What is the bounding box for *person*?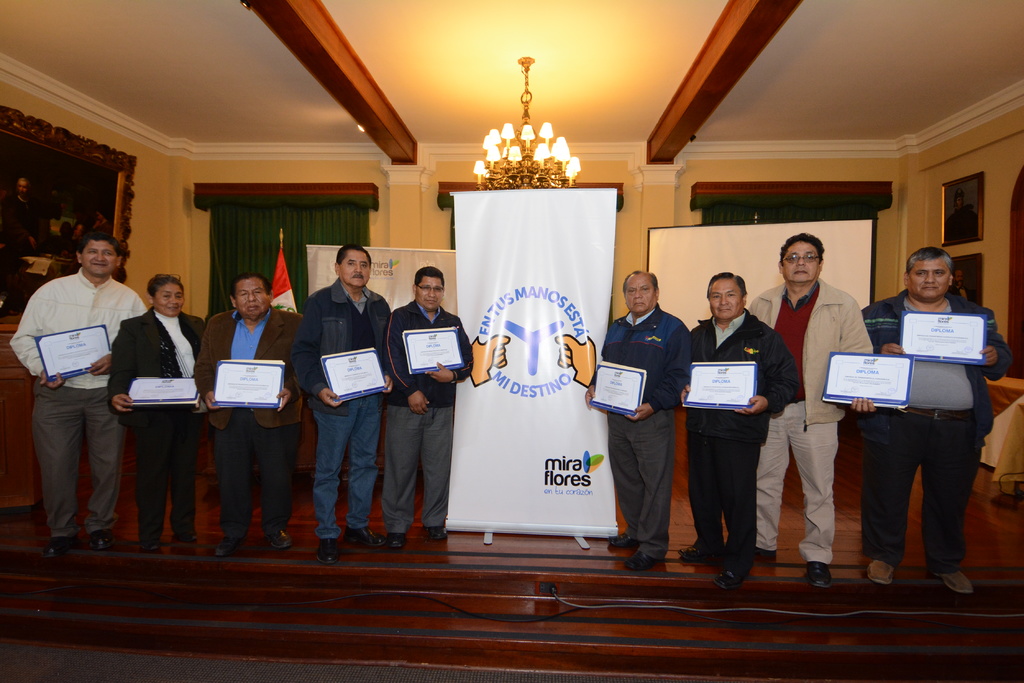
detection(191, 275, 307, 561).
